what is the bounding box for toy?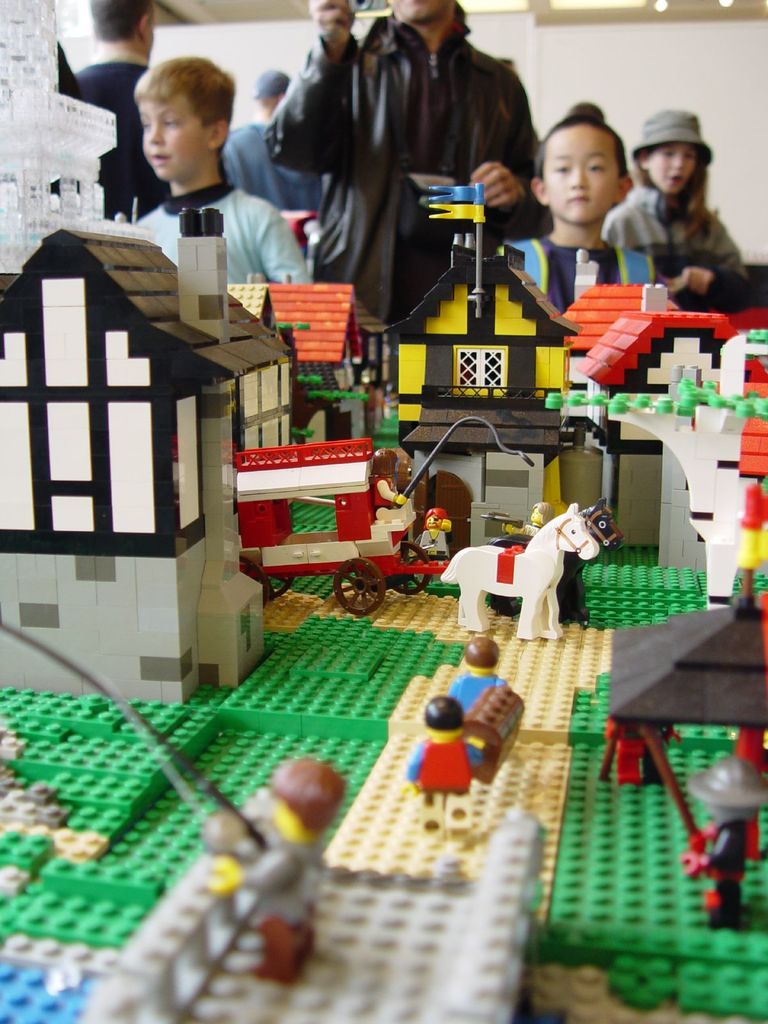
rect(443, 639, 527, 786).
